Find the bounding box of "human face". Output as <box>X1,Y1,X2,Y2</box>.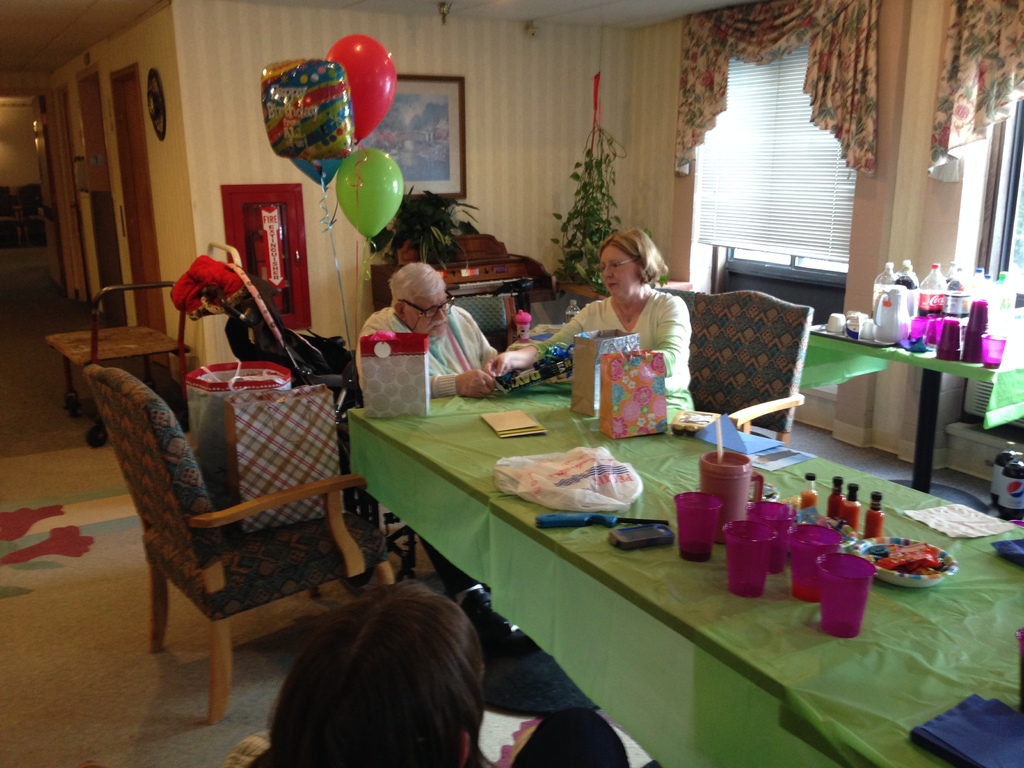
<box>591,243,631,296</box>.
